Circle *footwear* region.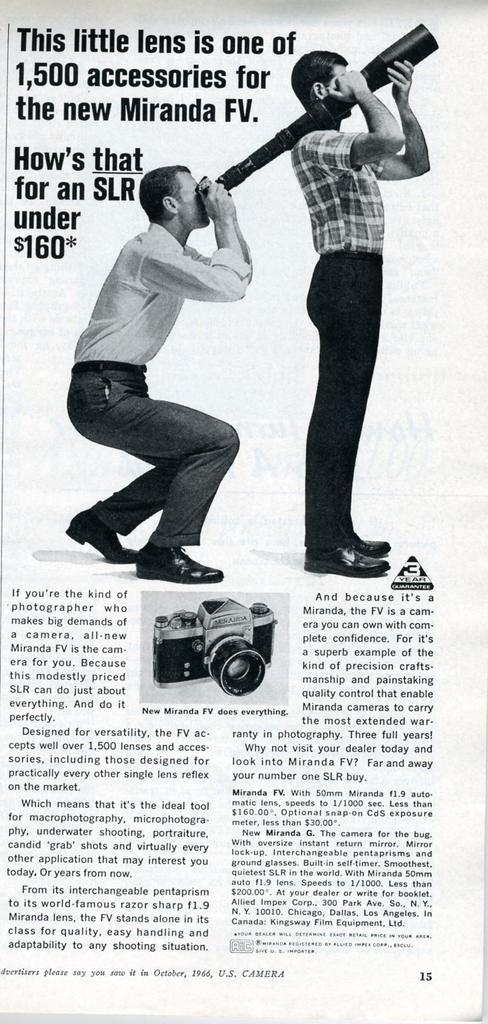
Region: (142, 547, 226, 581).
